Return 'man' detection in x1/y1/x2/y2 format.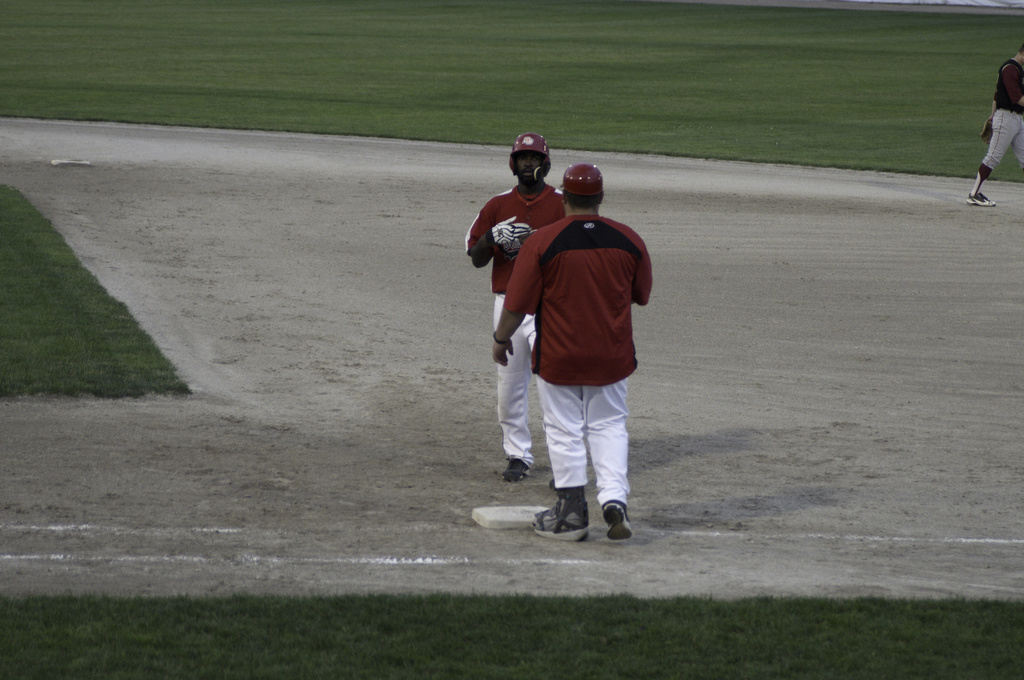
468/131/566/481.
